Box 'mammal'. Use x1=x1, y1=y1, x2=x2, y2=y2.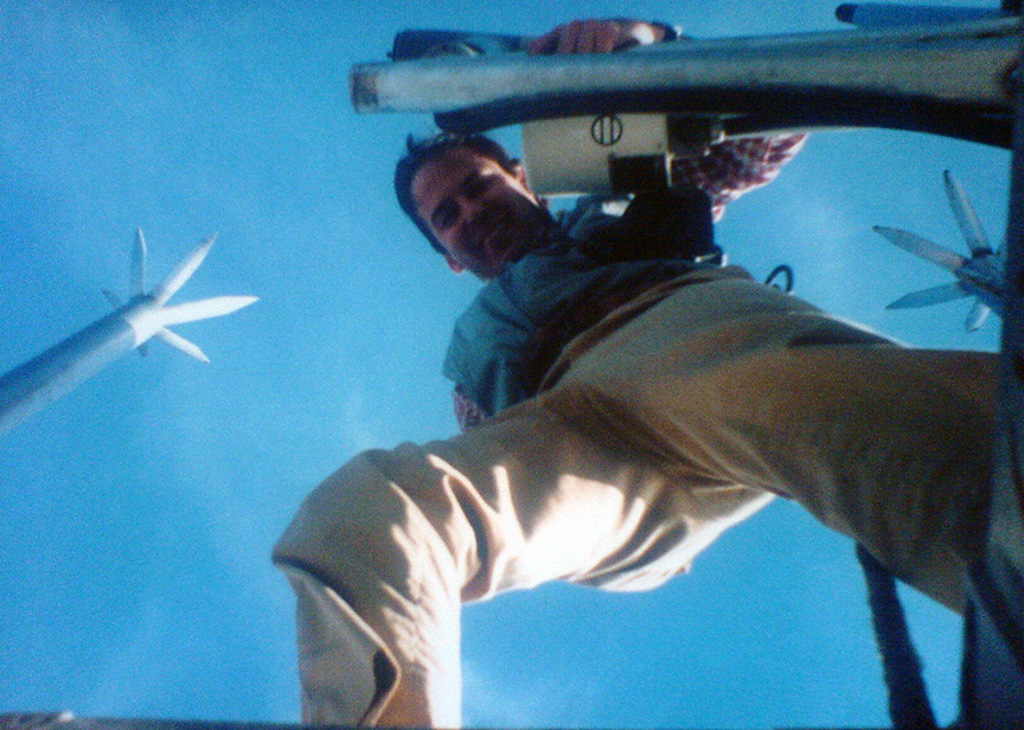
x1=284, y1=68, x2=1002, y2=729.
